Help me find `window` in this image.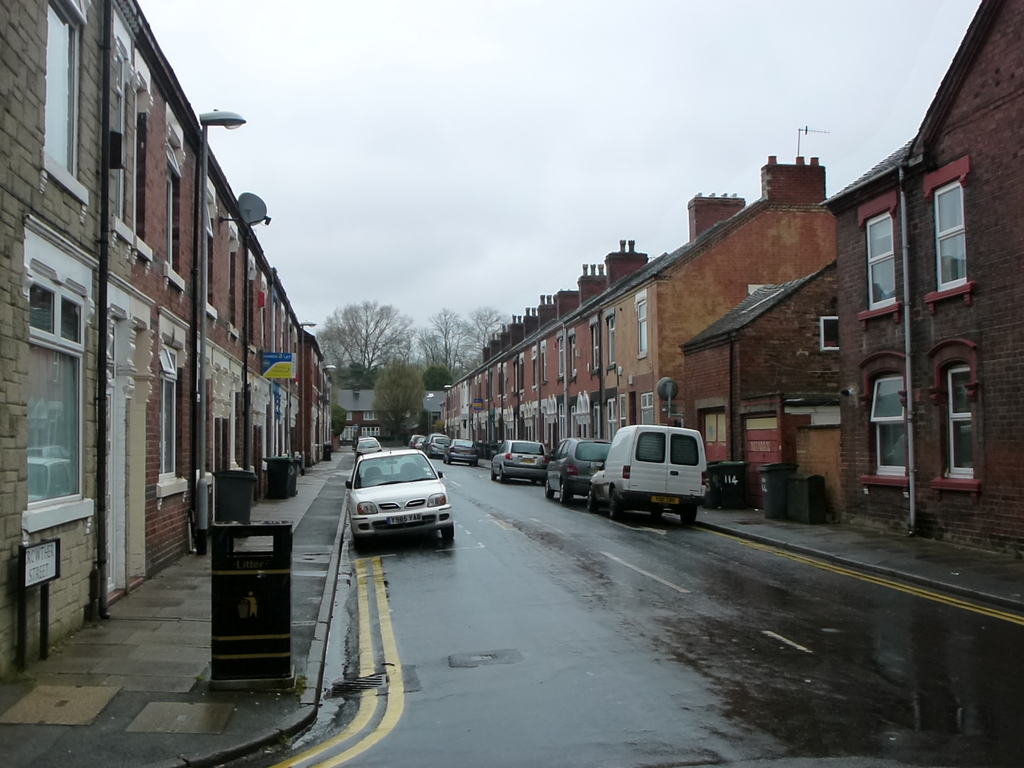
Found it: BBox(165, 129, 191, 294).
